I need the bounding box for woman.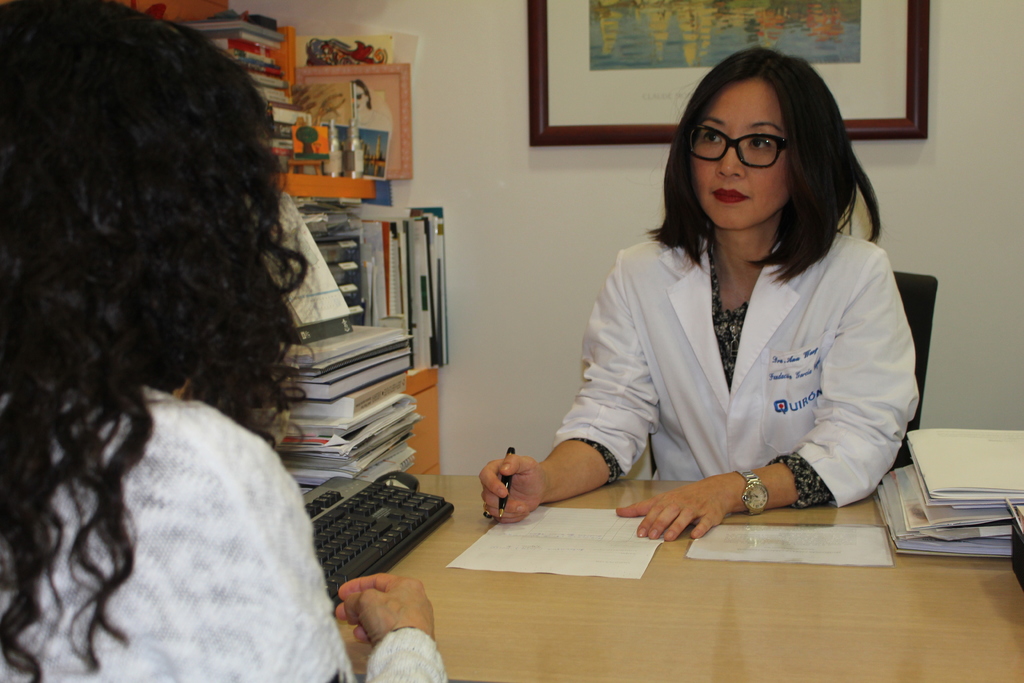
Here it is: 528:62:937:564.
